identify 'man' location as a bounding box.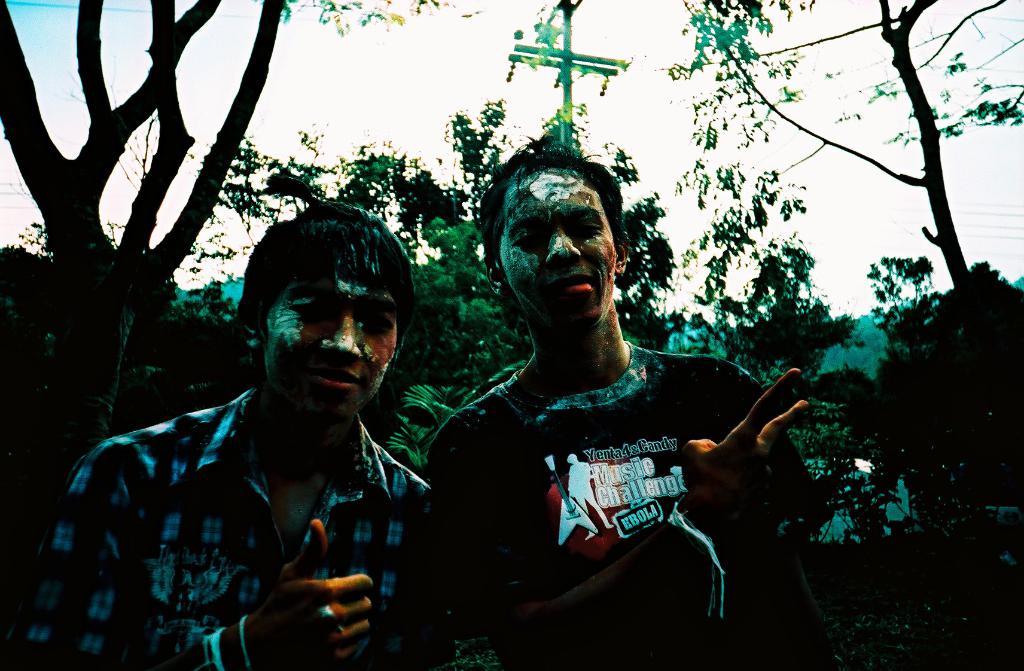
<box>63,191,483,661</box>.
